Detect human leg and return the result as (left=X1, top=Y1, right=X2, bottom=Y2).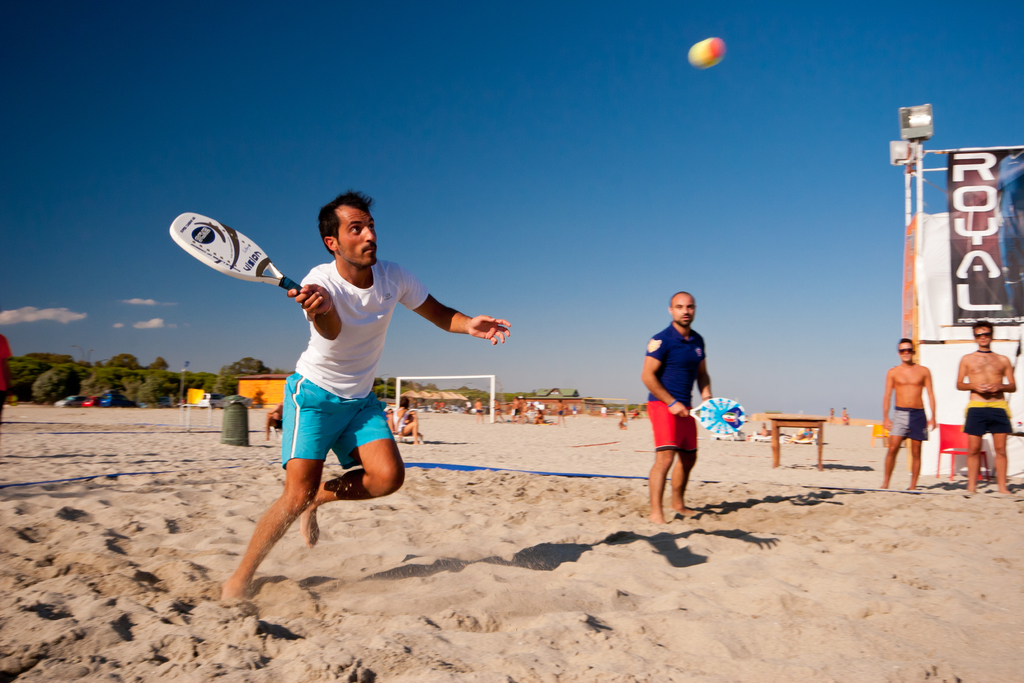
(left=915, top=403, right=925, bottom=476).
